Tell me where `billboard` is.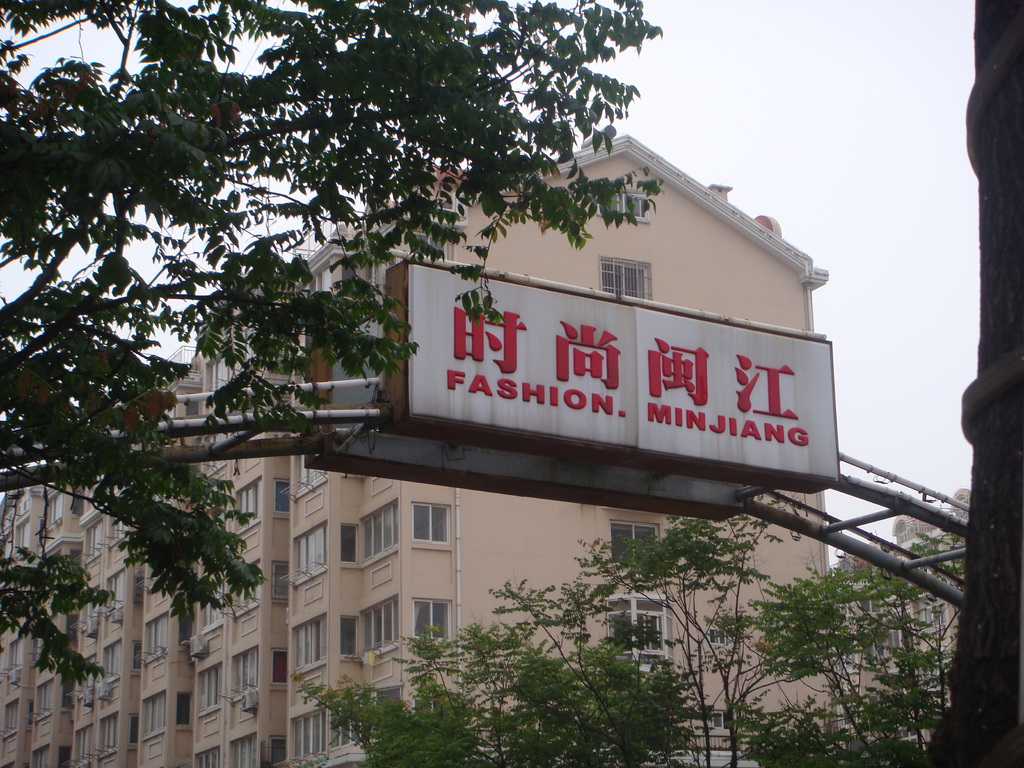
`billboard` is at <region>374, 252, 828, 488</region>.
